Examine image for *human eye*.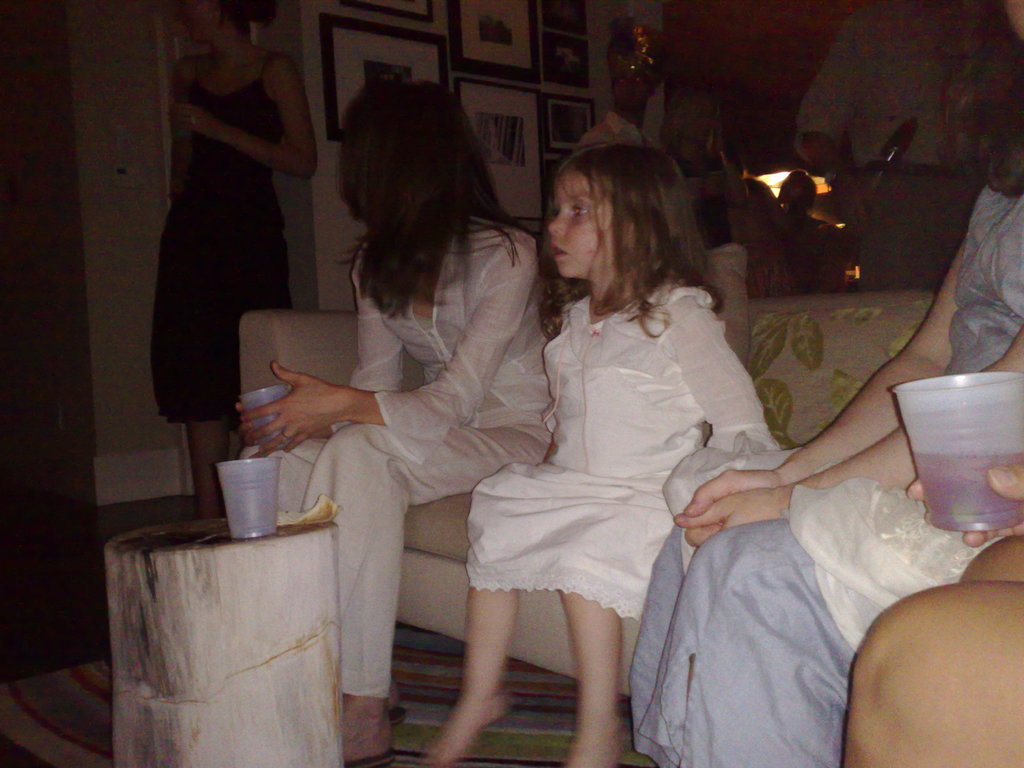
Examination result: rect(569, 197, 592, 217).
